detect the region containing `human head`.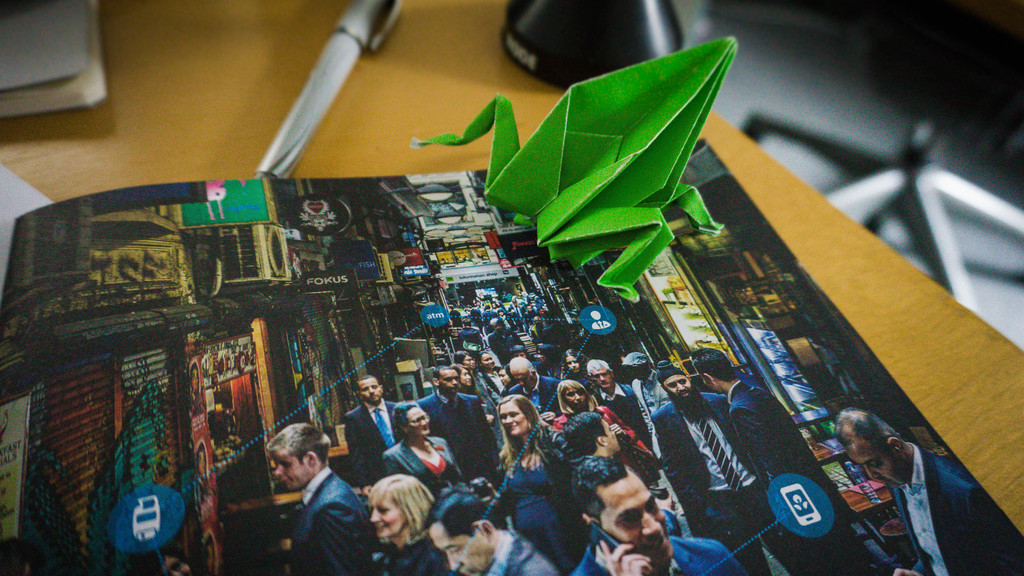
region(463, 317, 470, 328).
